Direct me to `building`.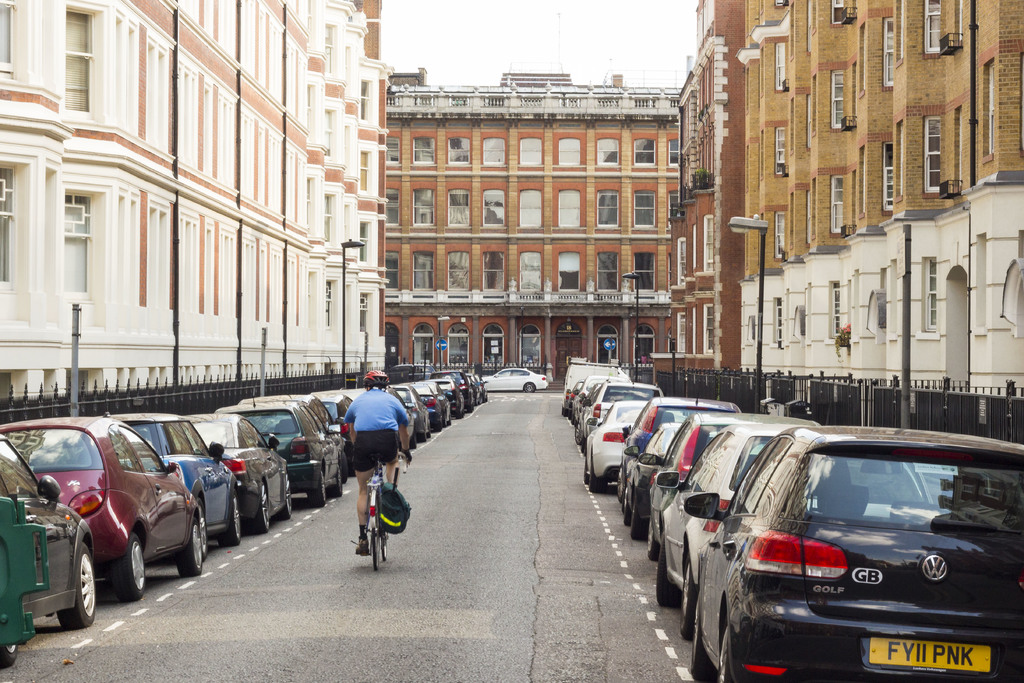
Direction: detection(381, 71, 684, 391).
